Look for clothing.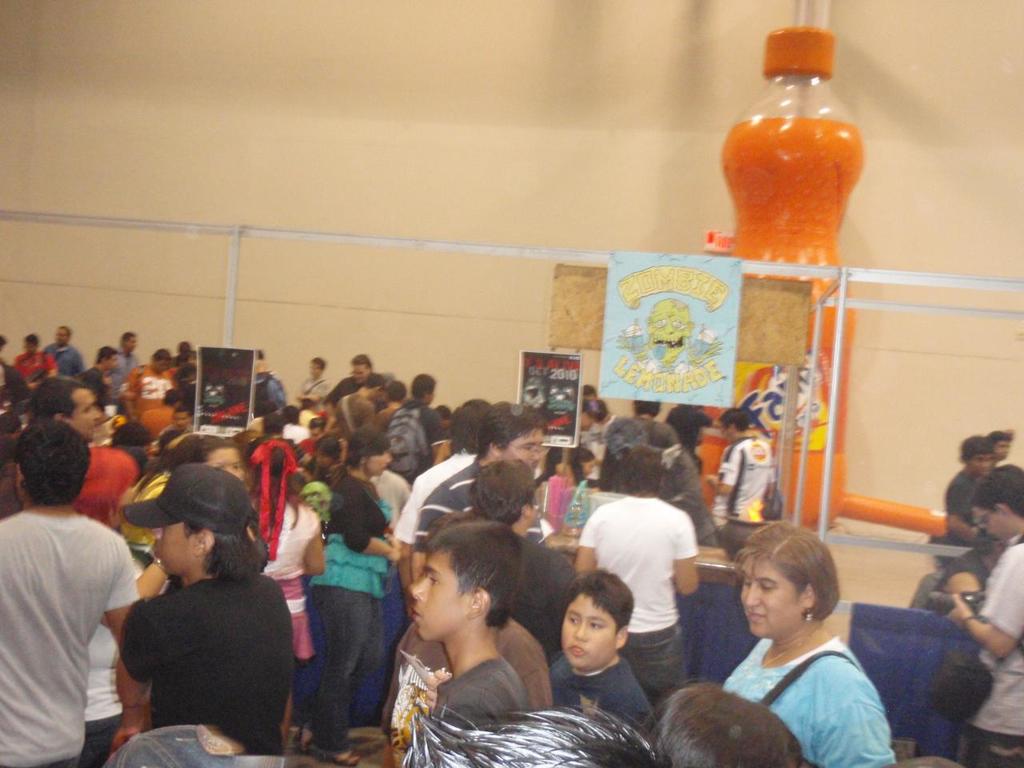
Found: 415/454/542/552.
